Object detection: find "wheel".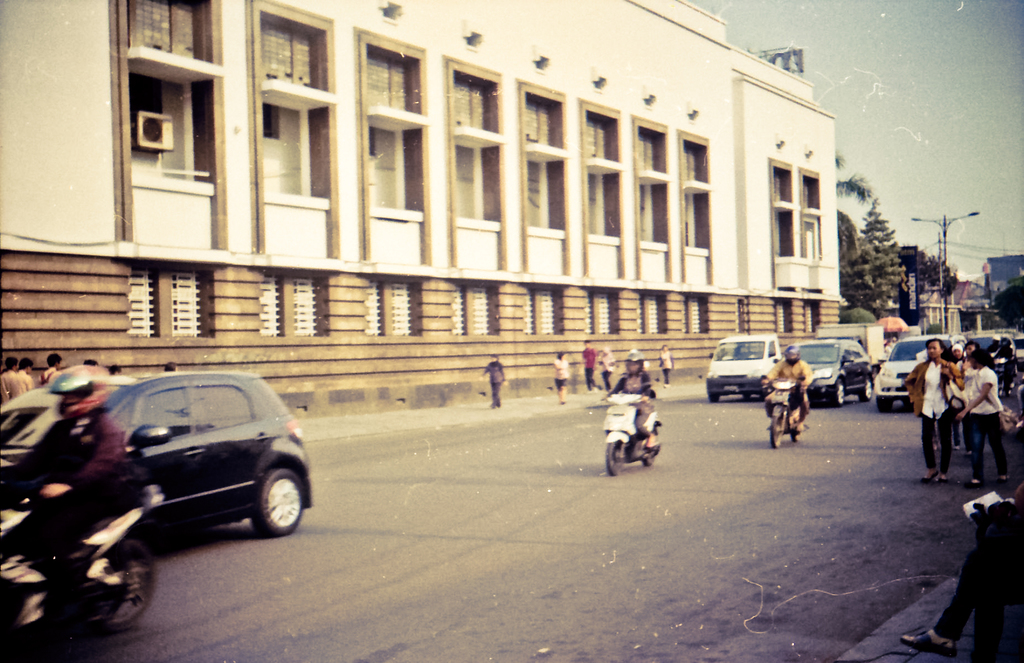
(x1=604, y1=442, x2=626, y2=477).
